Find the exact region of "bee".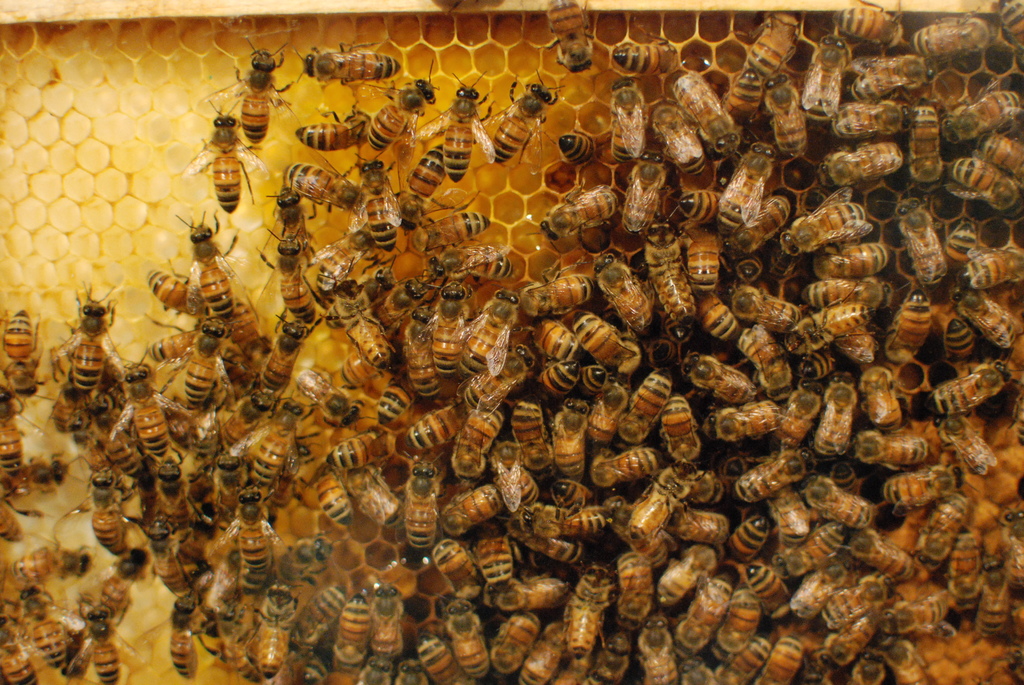
Exact region: 365:579:394:655.
